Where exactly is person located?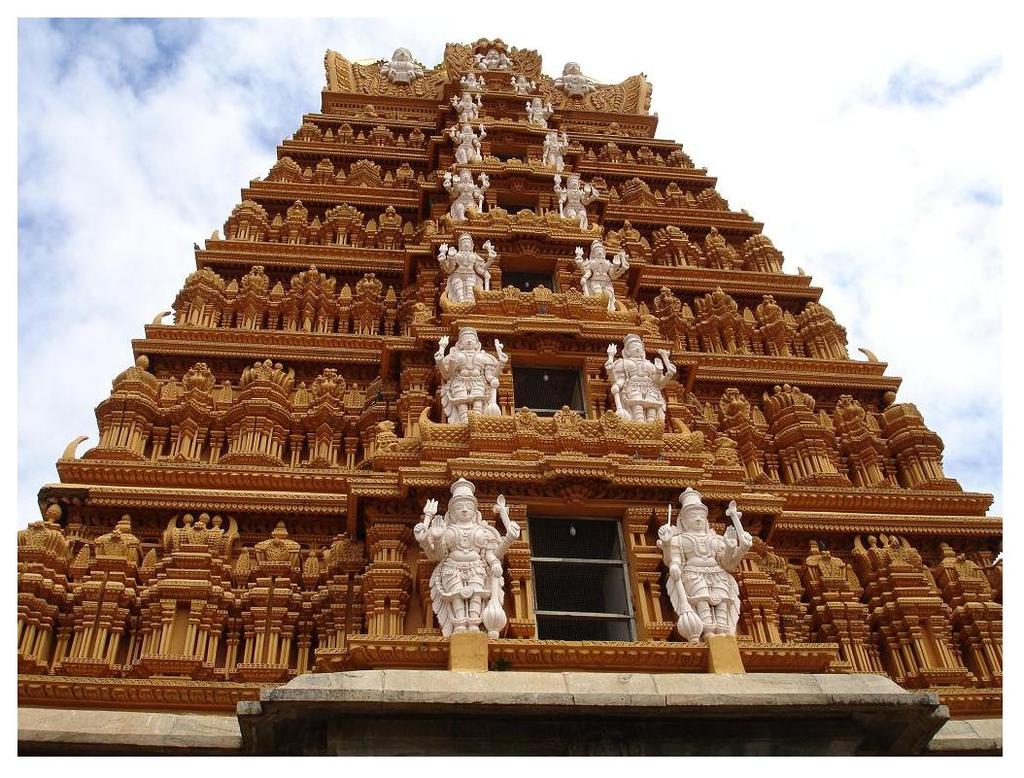
Its bounding box is left=659, top=483, right=745, bottom=652.
